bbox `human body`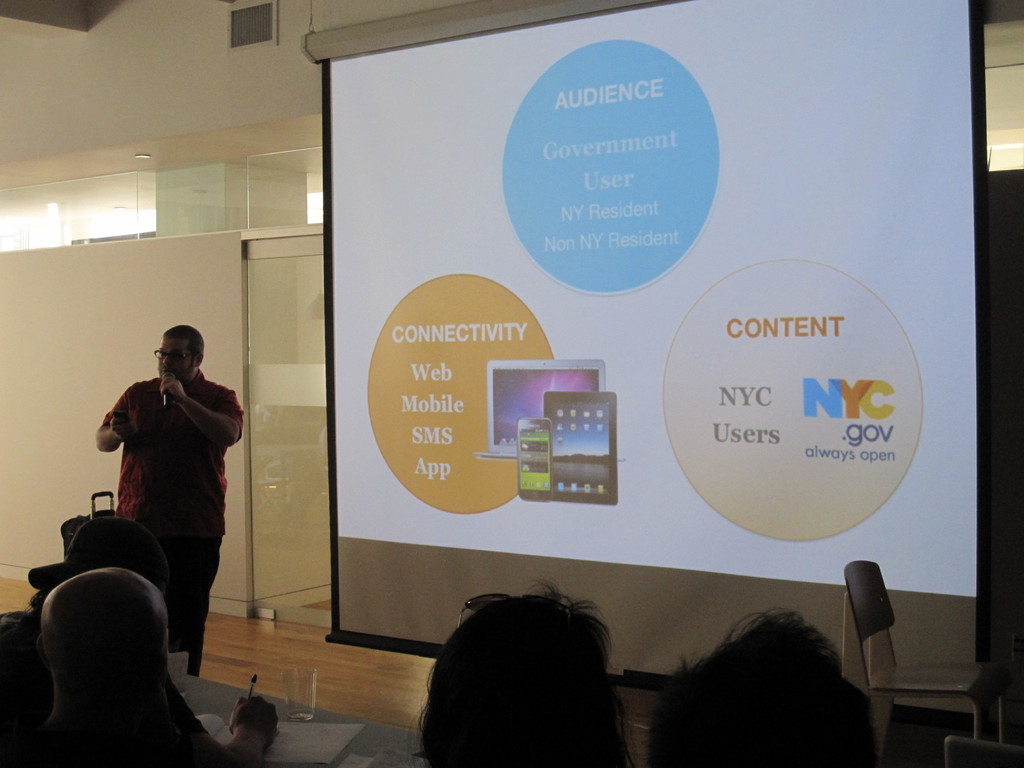
x1=0 y1=518 x2=290 y2=767
